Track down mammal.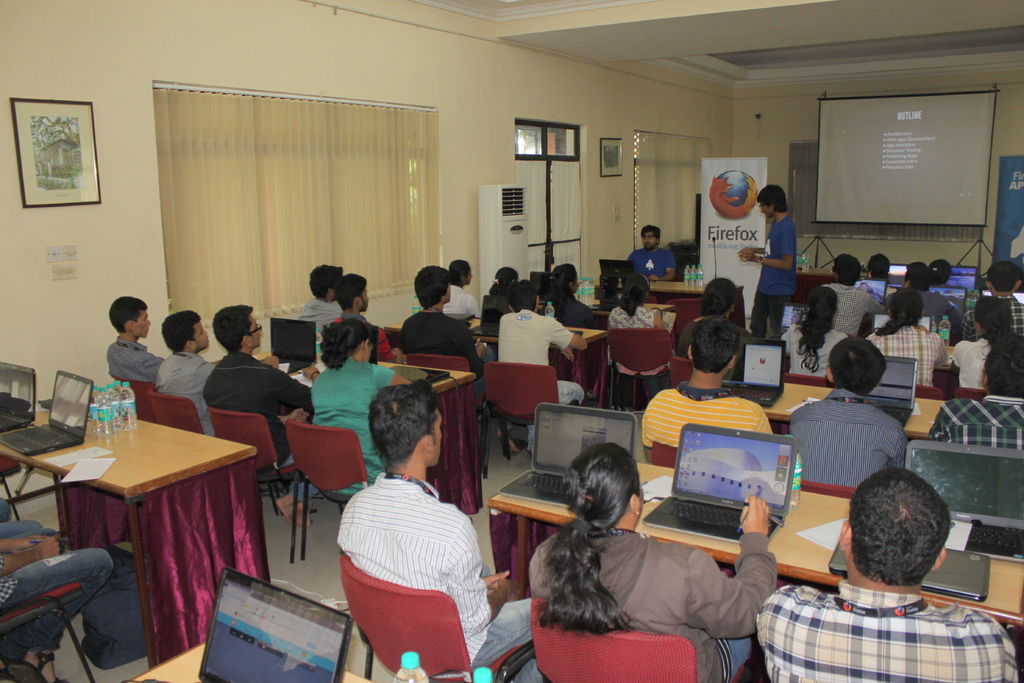
Tracked to x1=334 y1=381 x2=550 y2=670.
